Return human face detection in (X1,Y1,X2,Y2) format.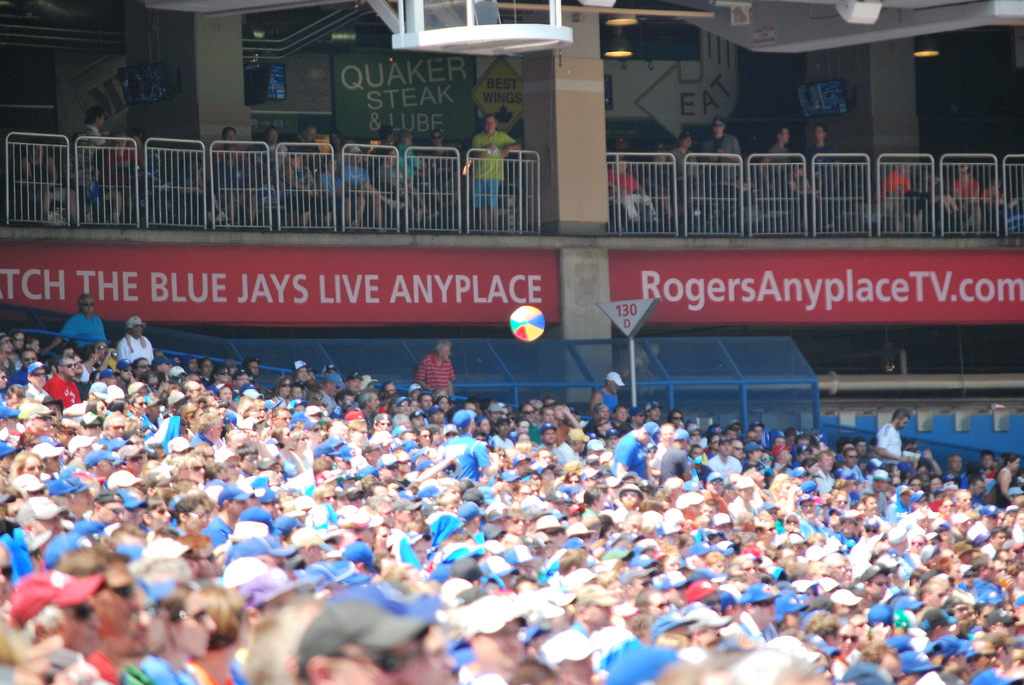
(782,129,790,144).
